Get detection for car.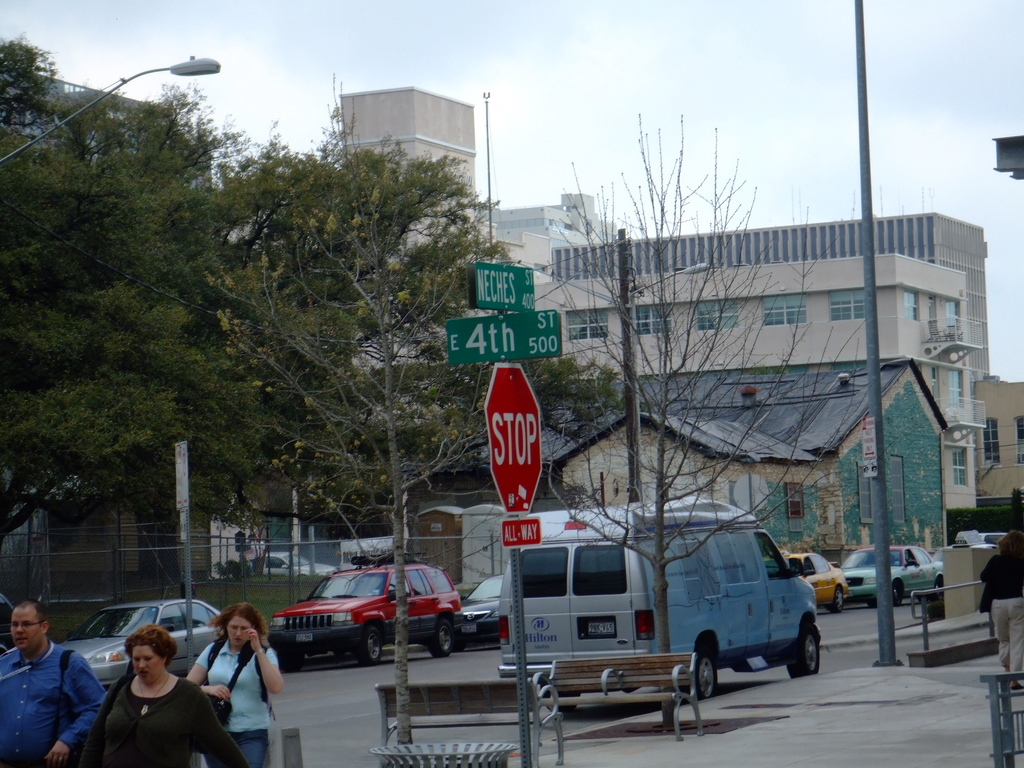
Detection: 460,577,504,641.
